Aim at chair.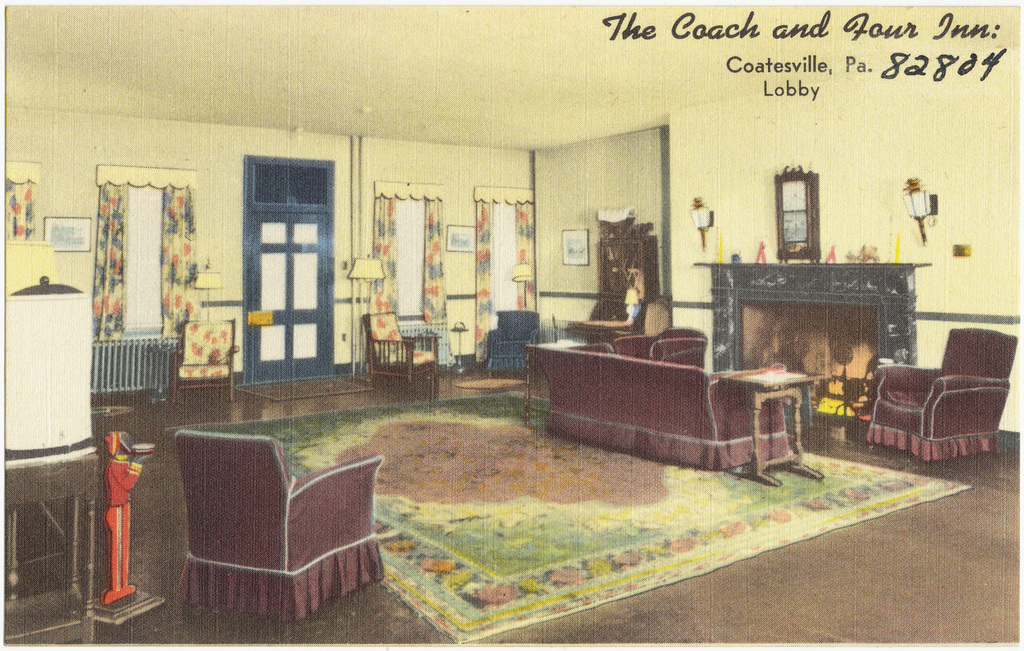
Aimed at x1=489, y1=305, x2=545, y2=377.
